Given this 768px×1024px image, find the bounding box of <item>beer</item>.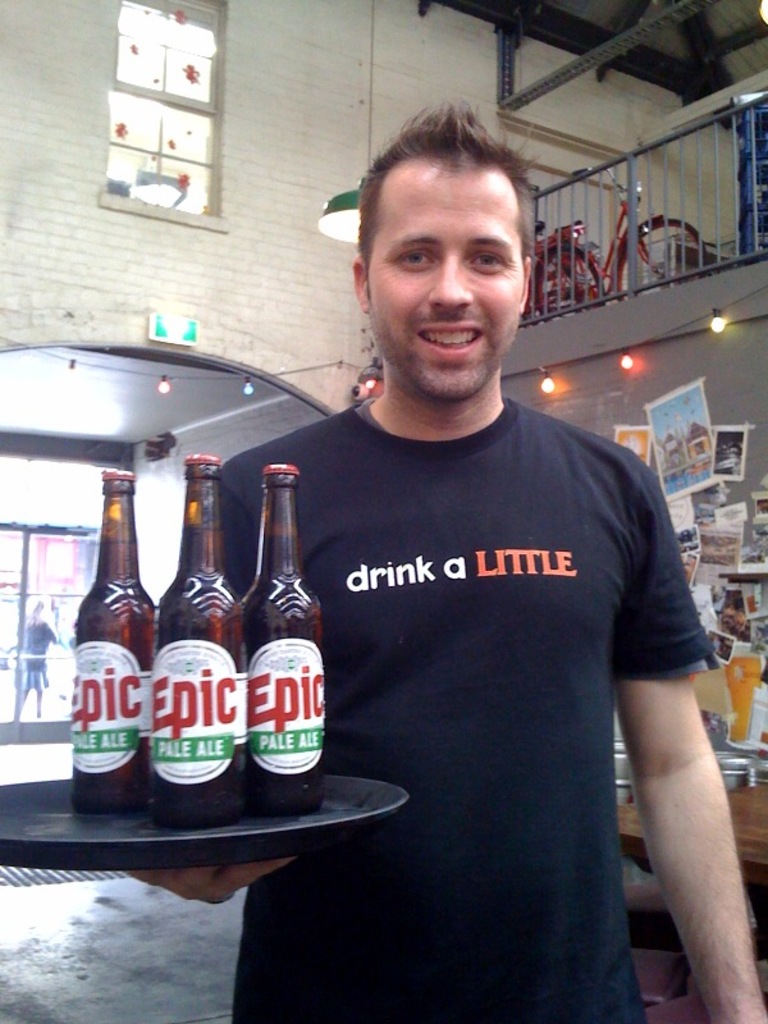
(69, 468, 161, 820).
